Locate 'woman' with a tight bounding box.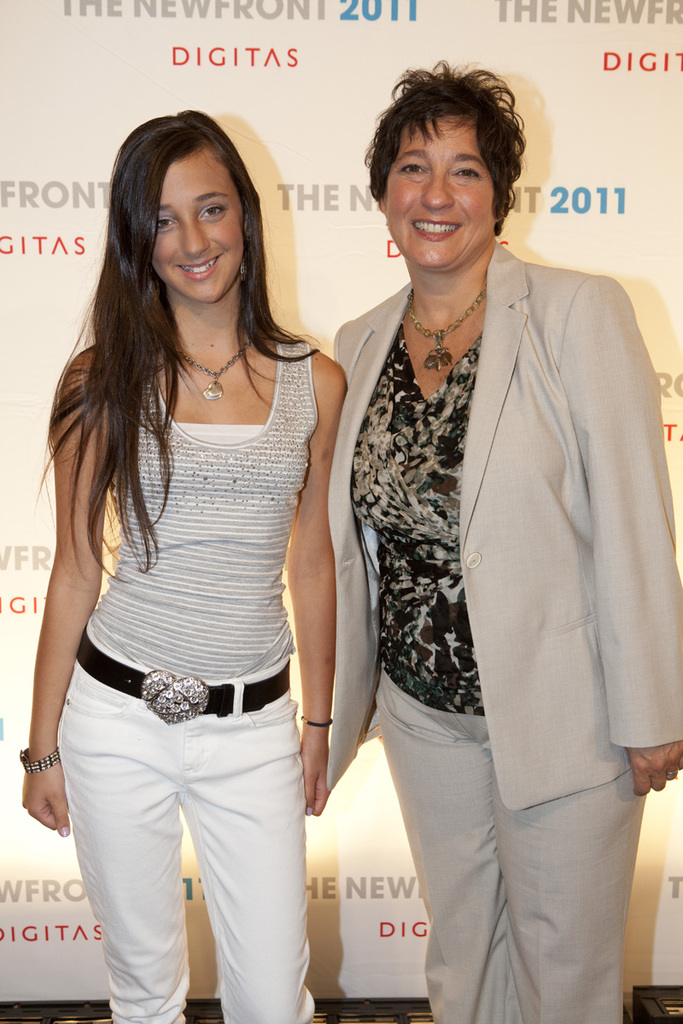
locate(23, 108, 399, 1023).
